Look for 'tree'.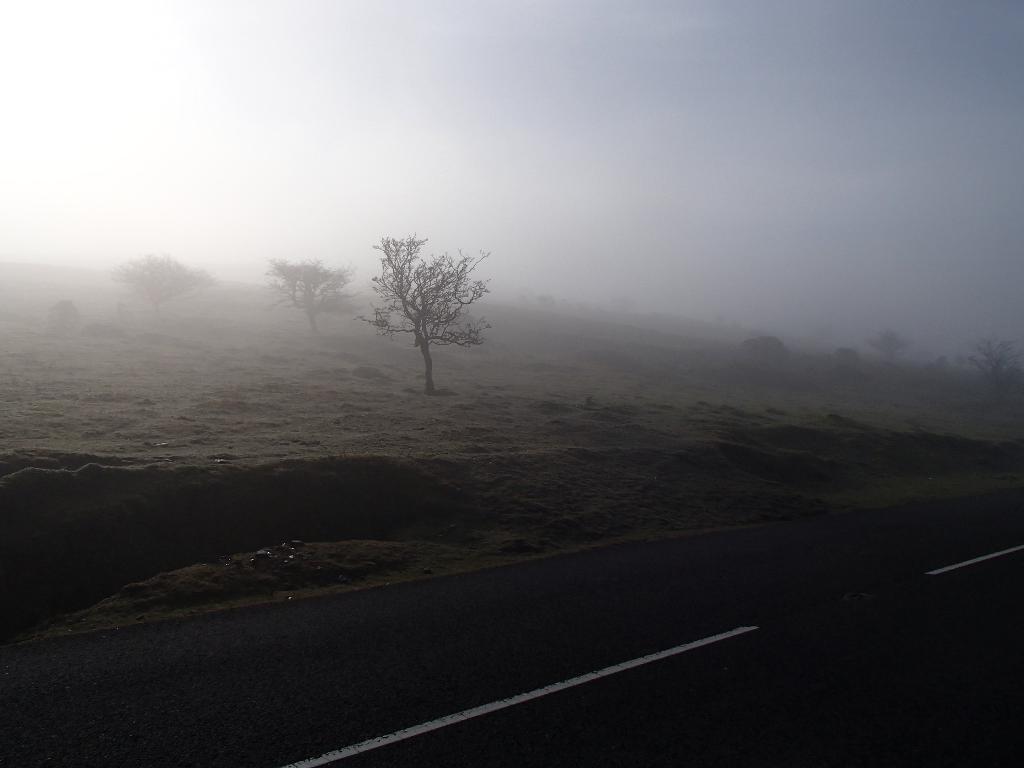
Found: select_region(746, 333, 793, 367).
